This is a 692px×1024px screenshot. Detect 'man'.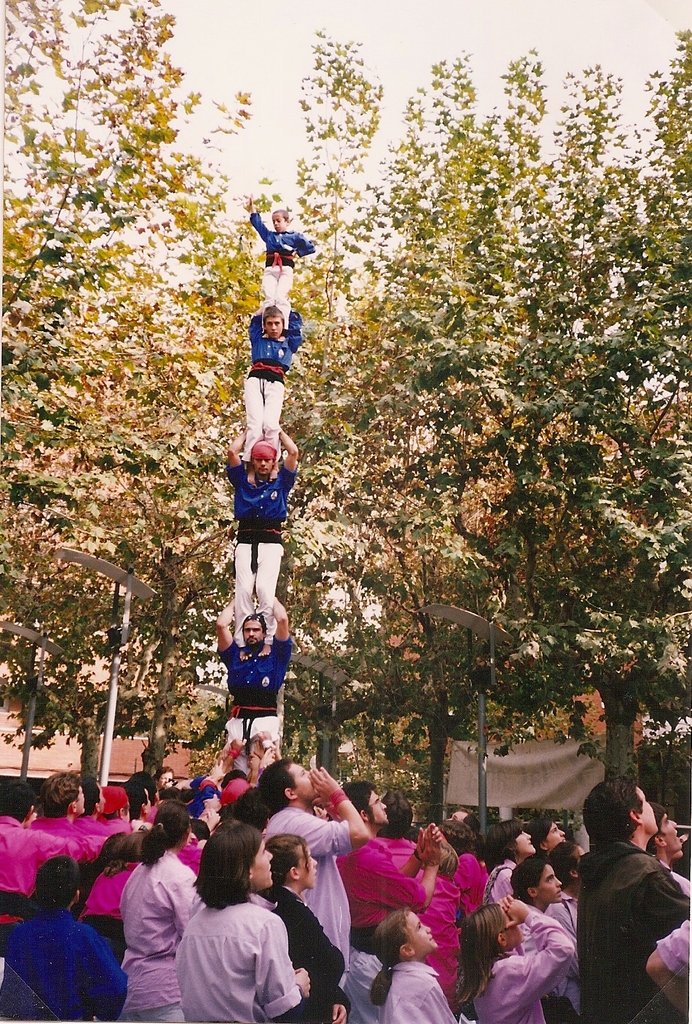
bbox(339, 776, 447, 1023).
